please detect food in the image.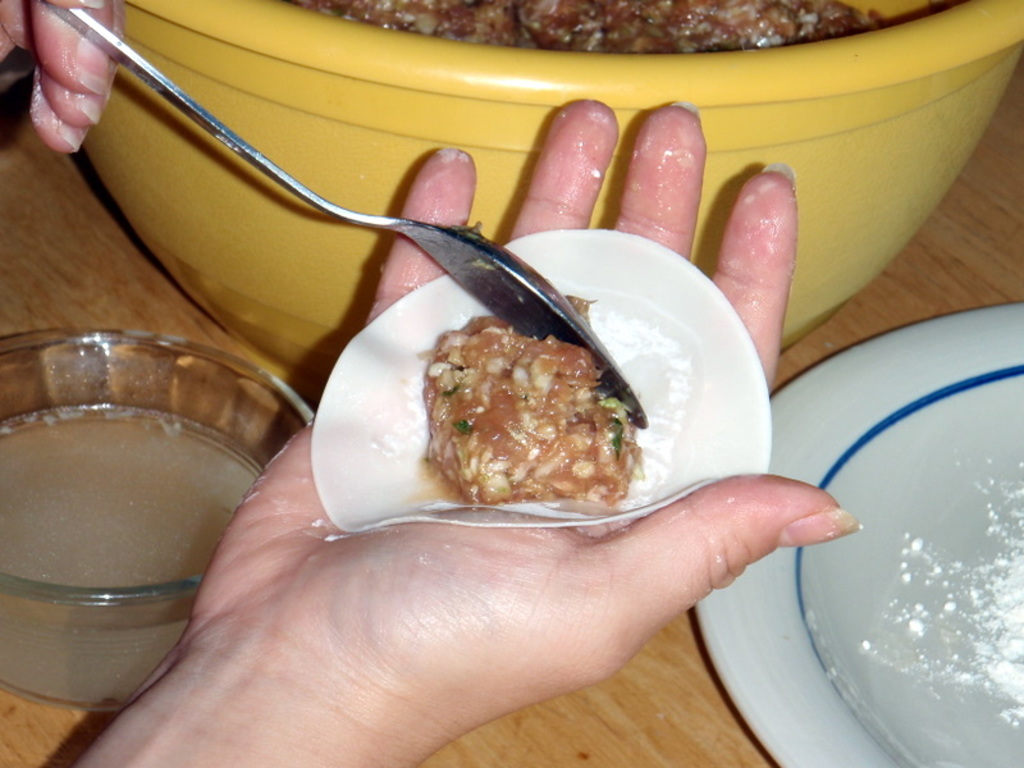
box(285, 0, 892, 56).
